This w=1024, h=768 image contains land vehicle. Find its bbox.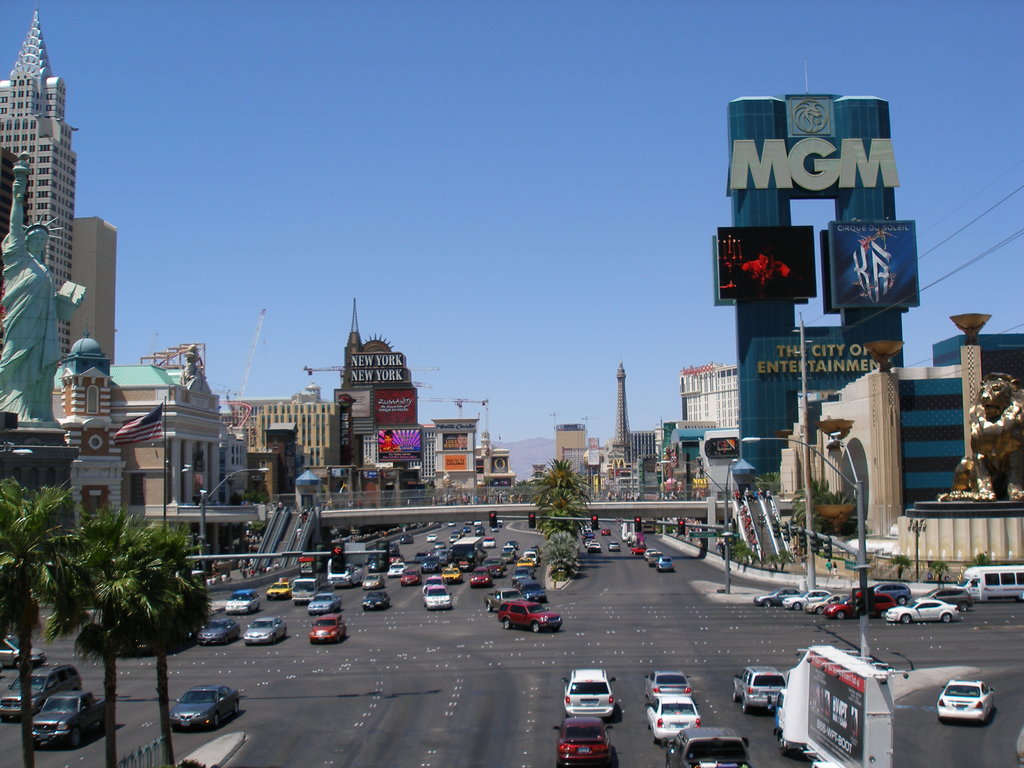
(x1=172, y1=682, x2=243, y2=733).
